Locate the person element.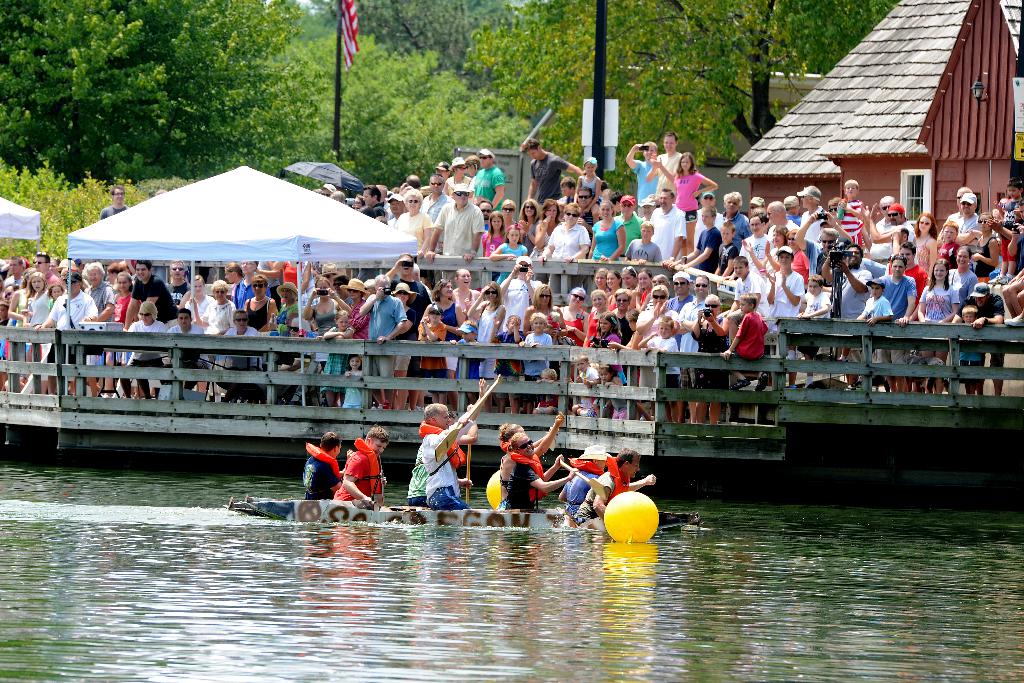
Element bbox: (left=300, top=433, right=340, bottom=497).
